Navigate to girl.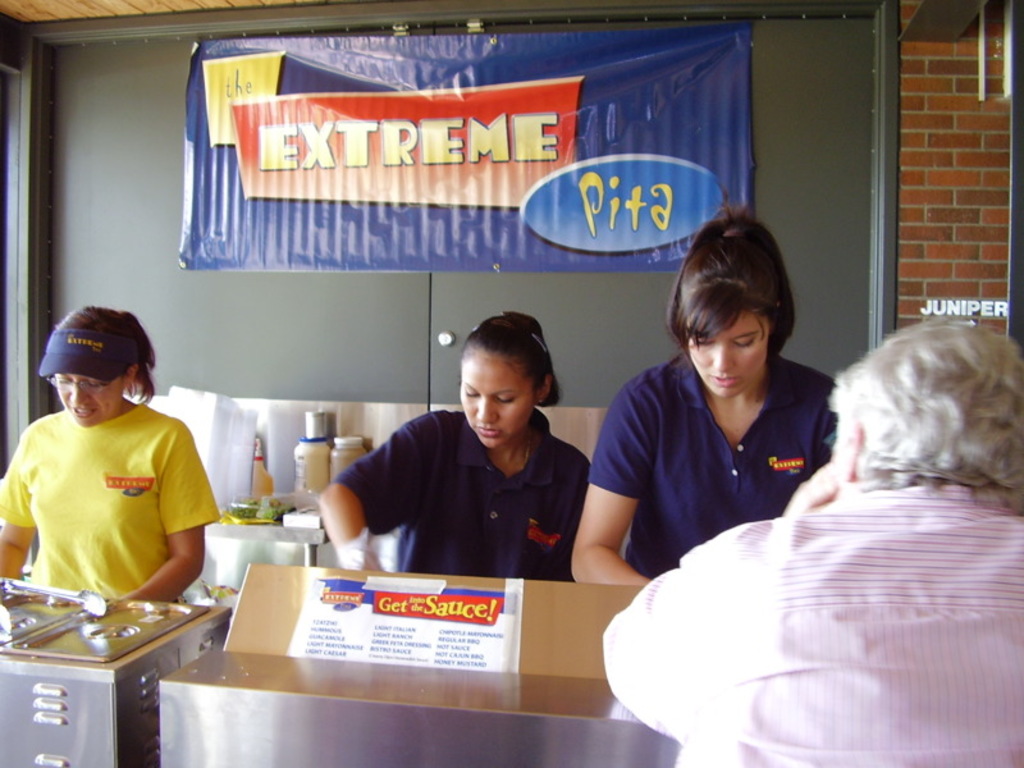
Navigation target: <bbox>320, 314, 596, 582</bbox>.
